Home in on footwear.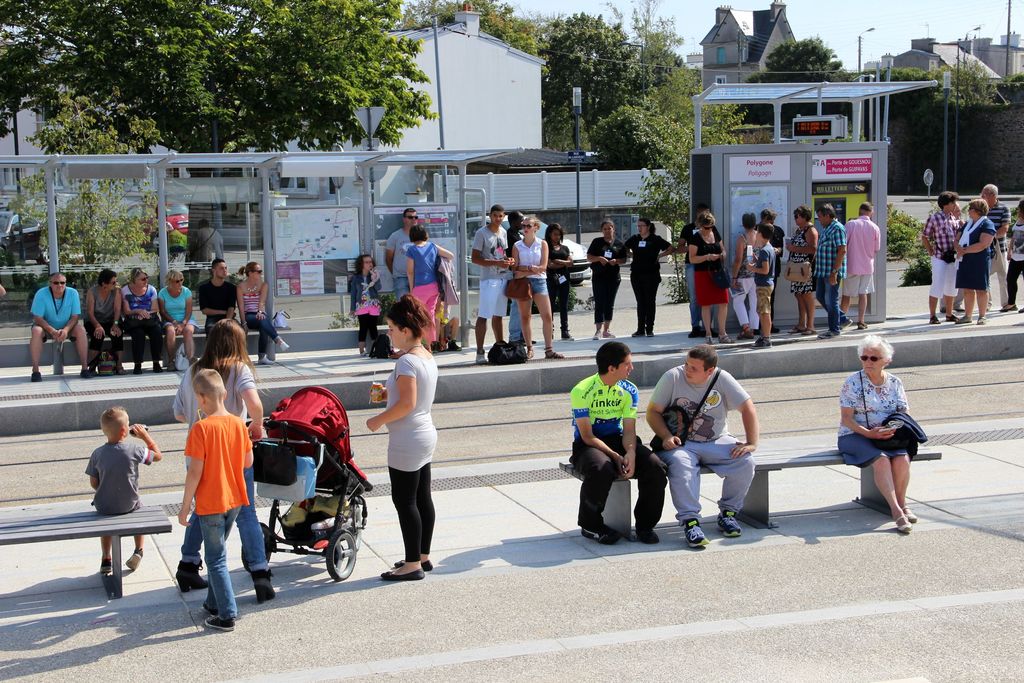
Homed in at (x1=212, y1=614, x2=239, y2=629).
